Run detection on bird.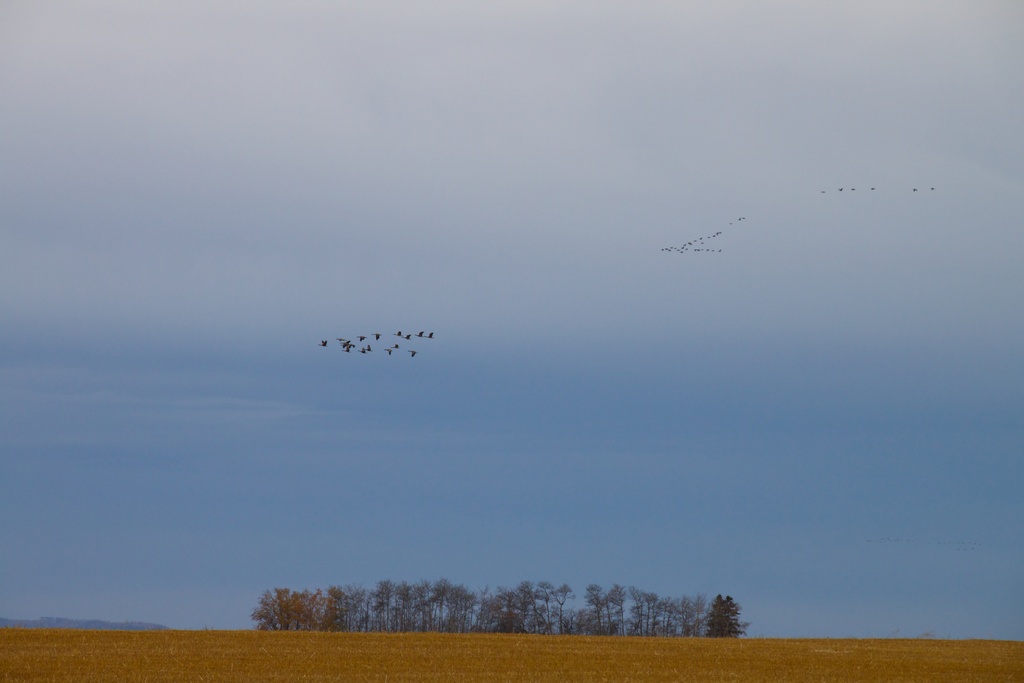
Result: x1=383 y1=349 x2=394 y2=357.
